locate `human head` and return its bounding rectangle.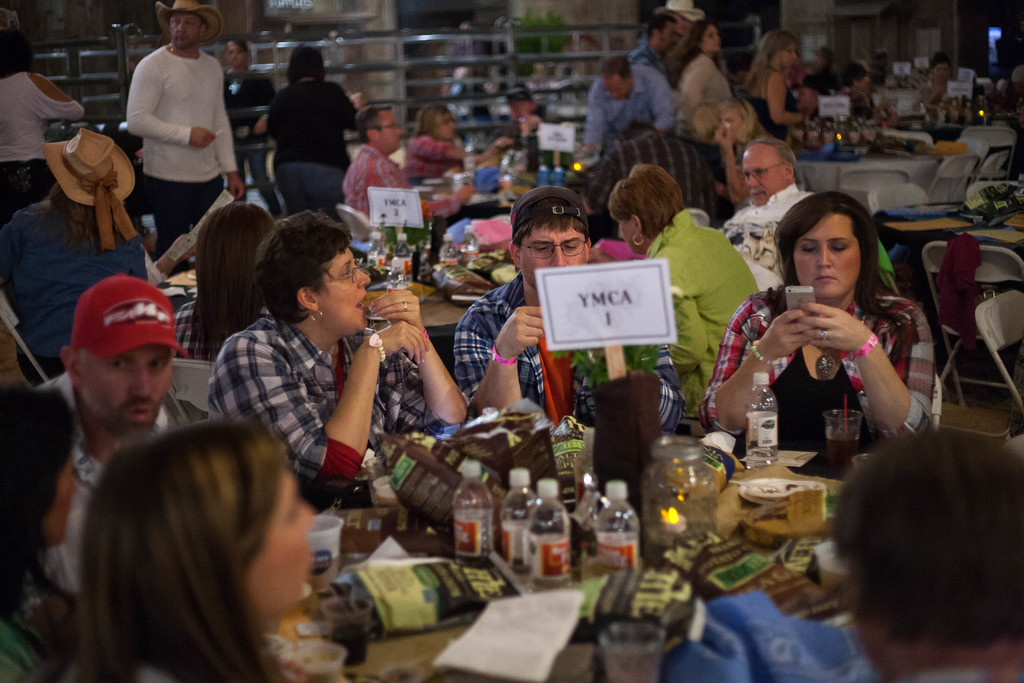
47:136:116:204.
